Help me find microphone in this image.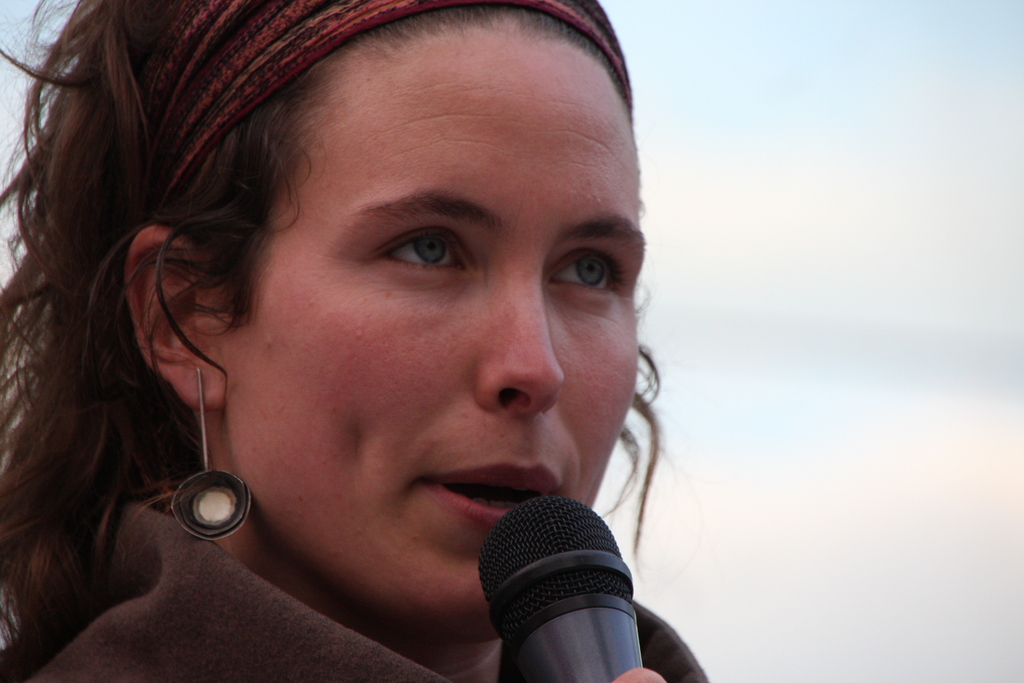
Found it: locate(467, 490, 658, 670).
